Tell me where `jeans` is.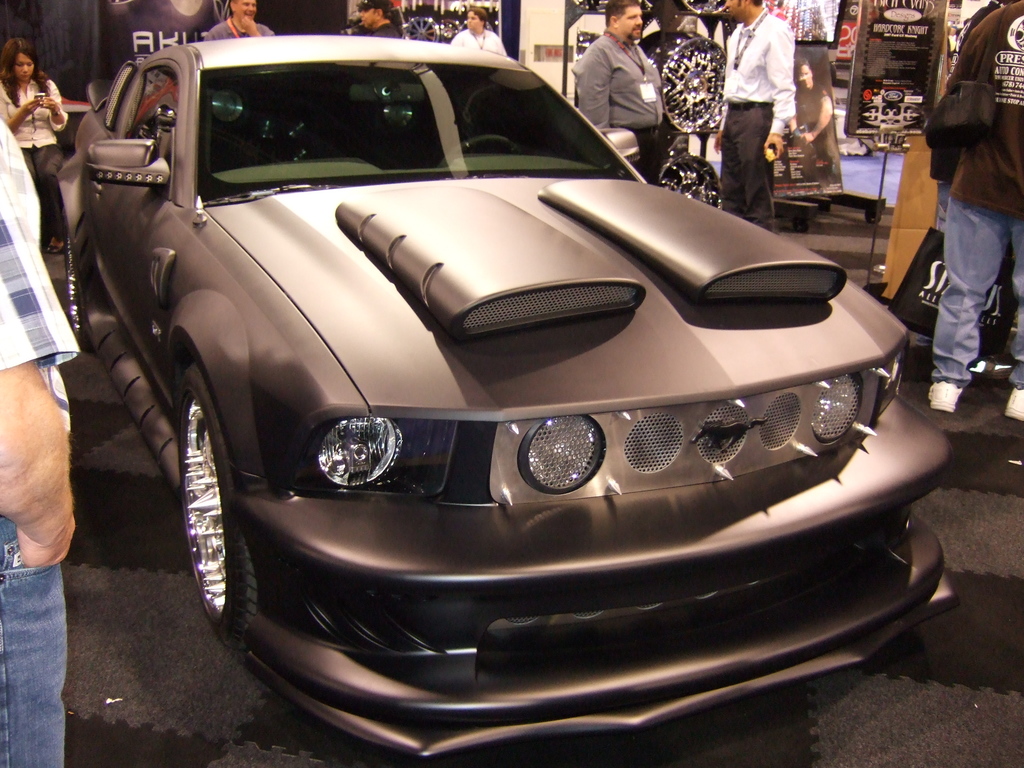
`jeans` is at BBox(938, 196, 1023, 383).
